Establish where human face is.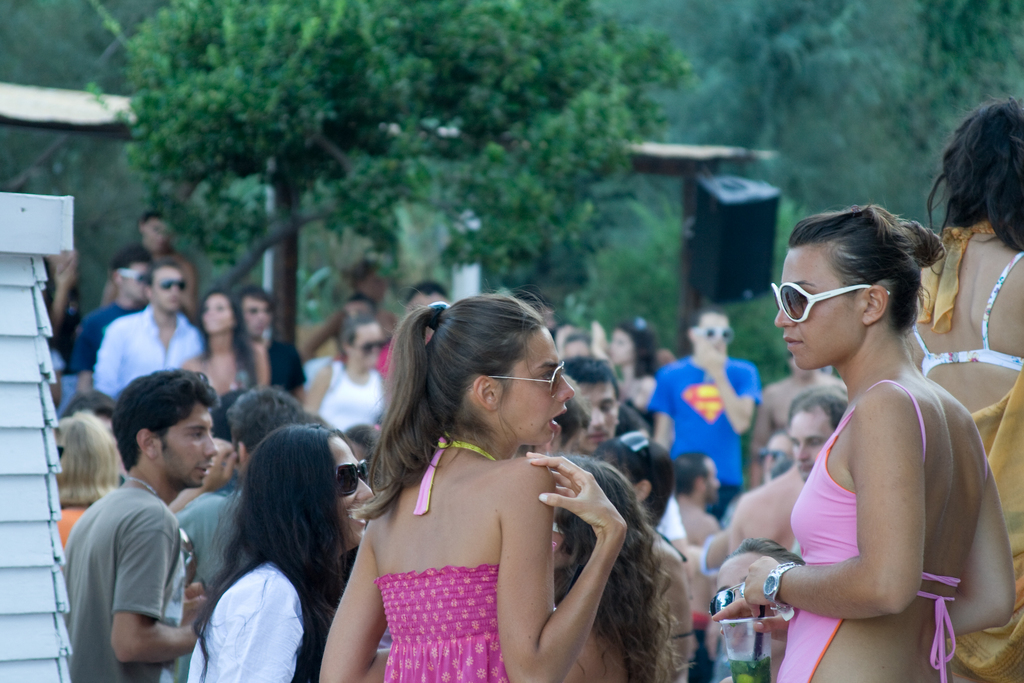
Established at BBox(774, 251, 862, 373).
